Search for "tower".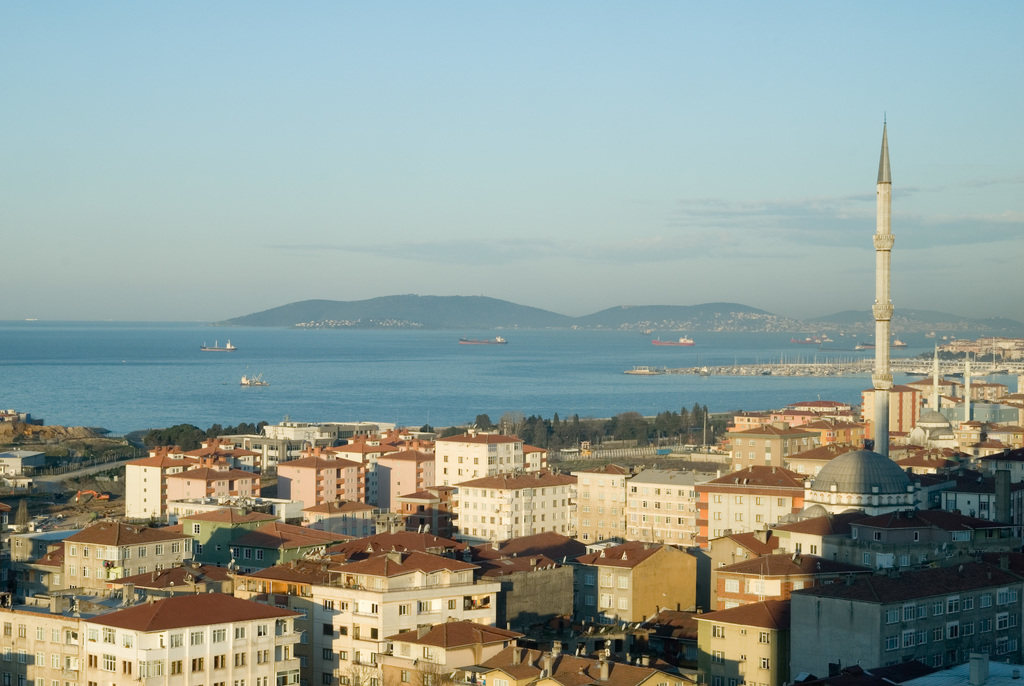
Found at {"x1": 872, "y1": 117, "x2": 899, "y2": 460}.
